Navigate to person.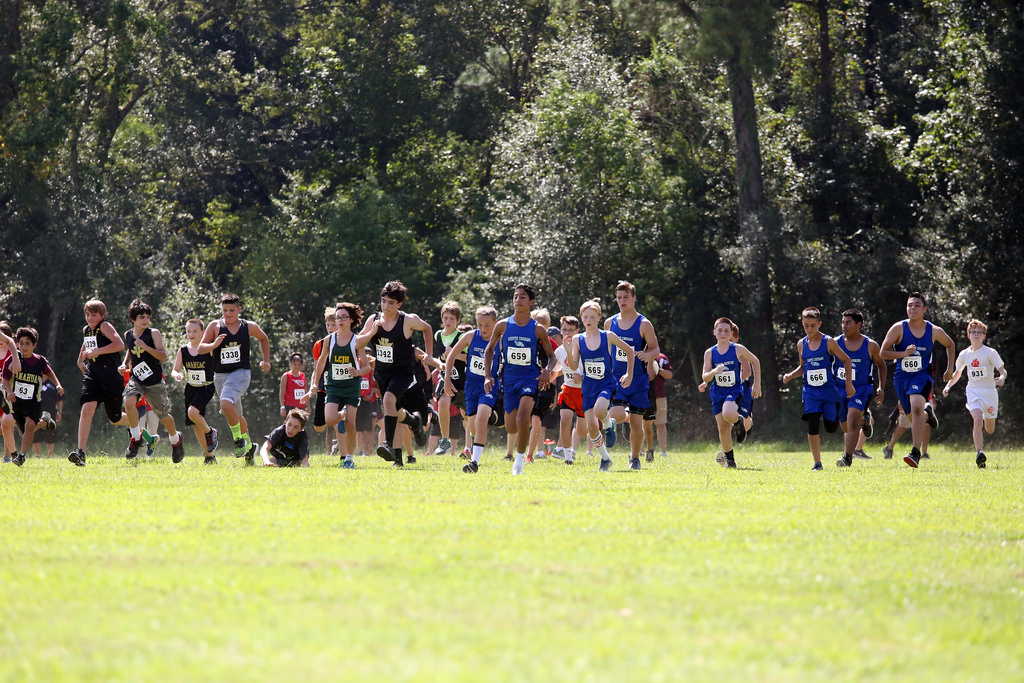
Navigation target: {"x1": 68, "y1": 299, "x2": 131, "y2": 463}.
